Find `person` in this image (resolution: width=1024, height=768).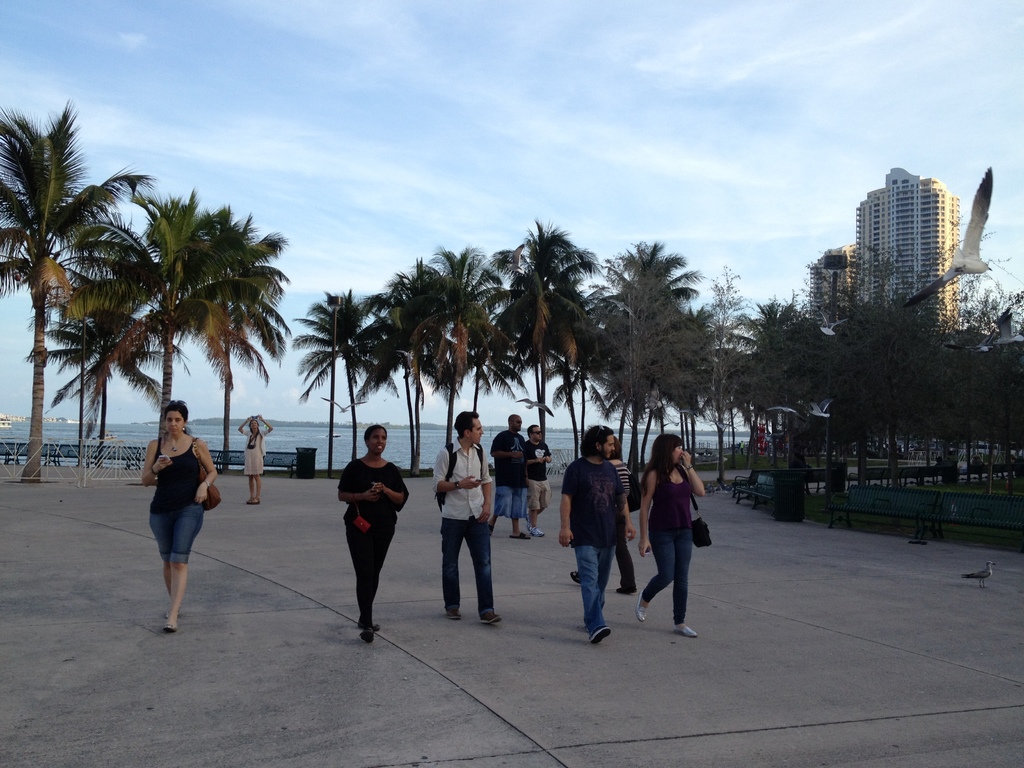
locate(637, 431, 710, 637).
